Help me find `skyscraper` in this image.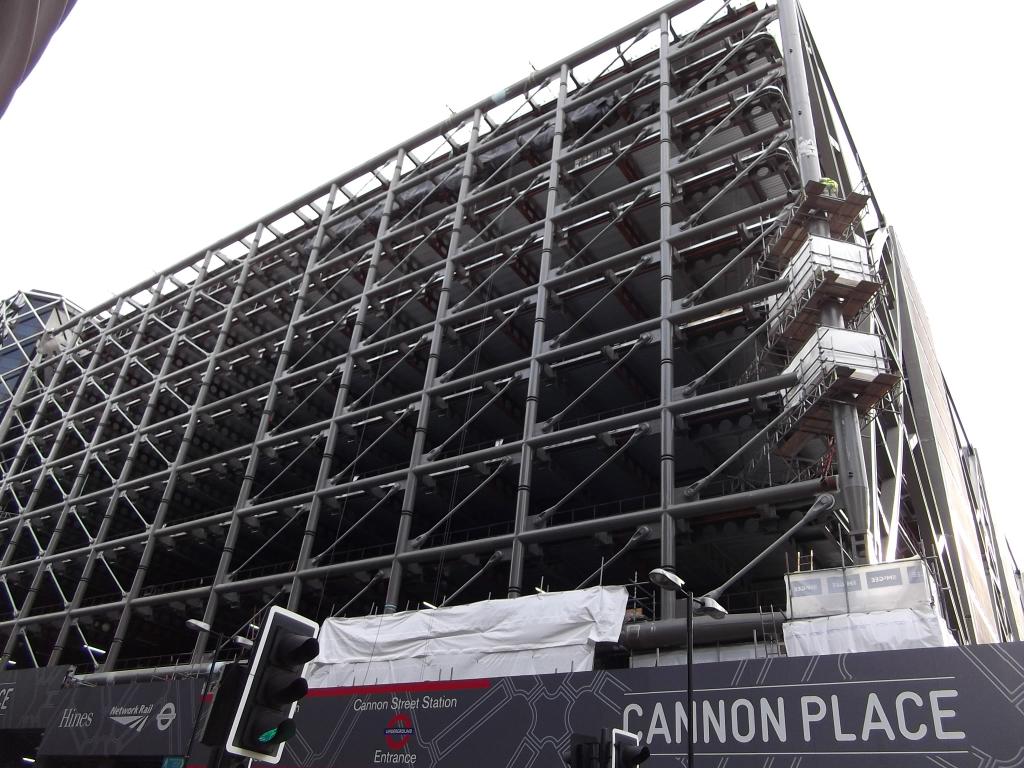
Found it: (left=0, top=0, right=1023, bottom=767).
